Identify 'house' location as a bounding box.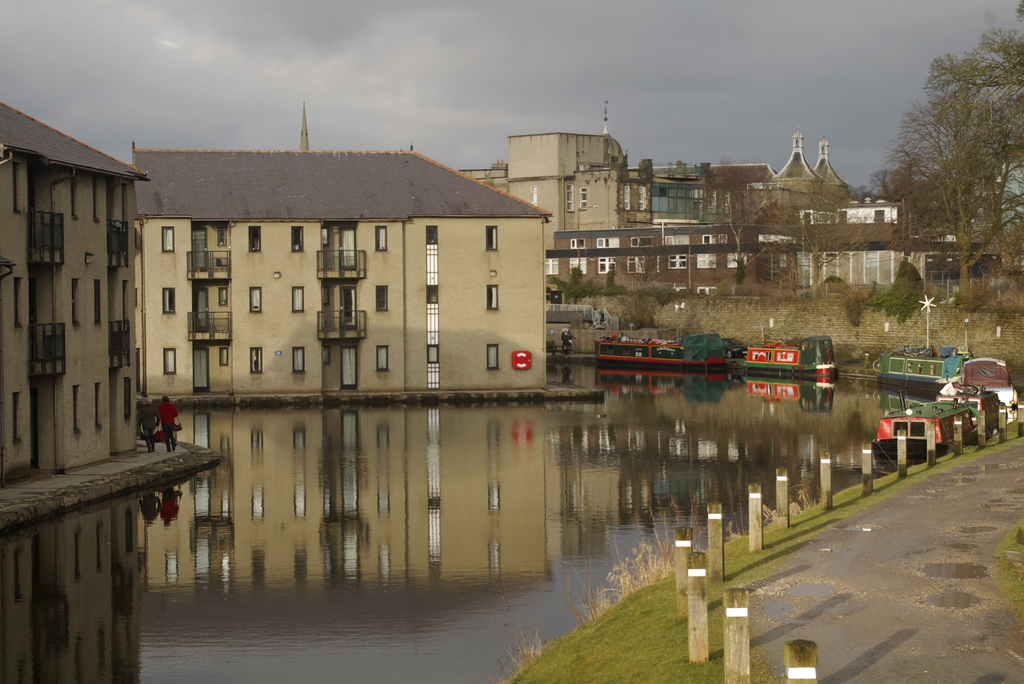
(649, 159, 714, 228).
